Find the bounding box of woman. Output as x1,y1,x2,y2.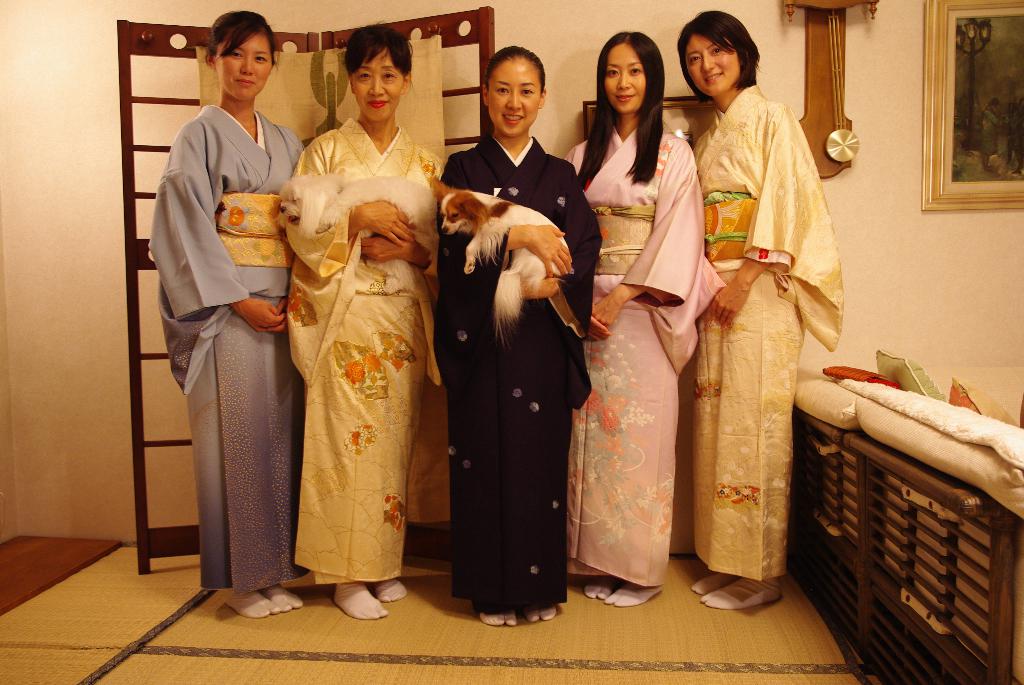
562,31,728,610.
